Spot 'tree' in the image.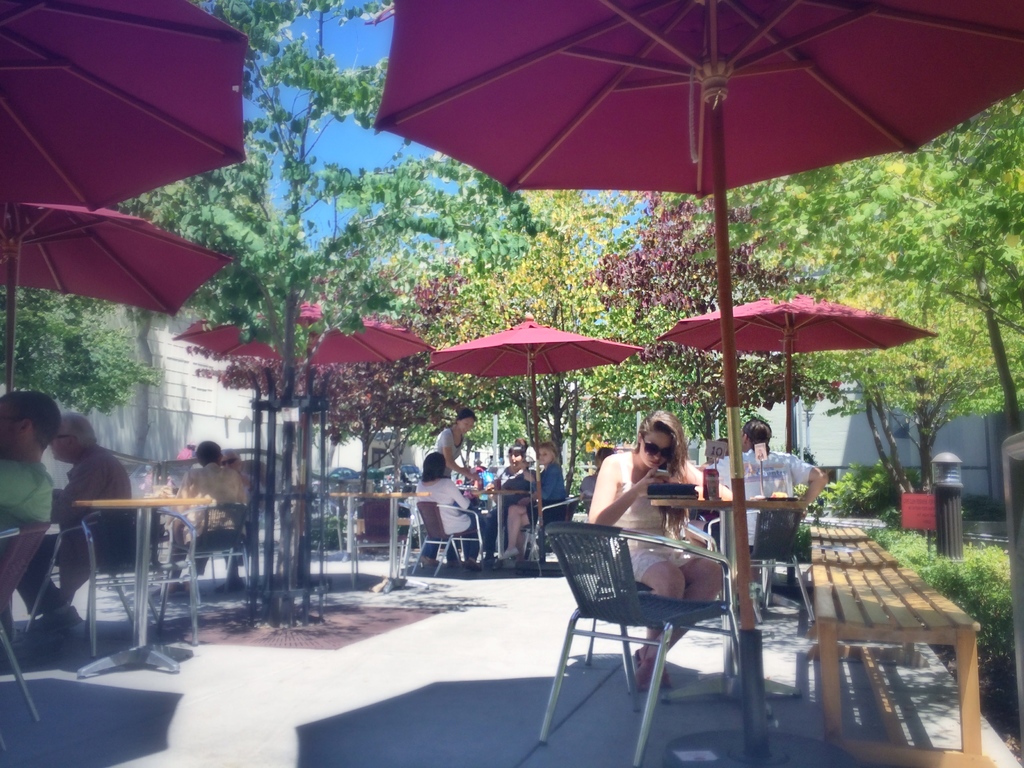
'tree' found at (0,284,163,419).
